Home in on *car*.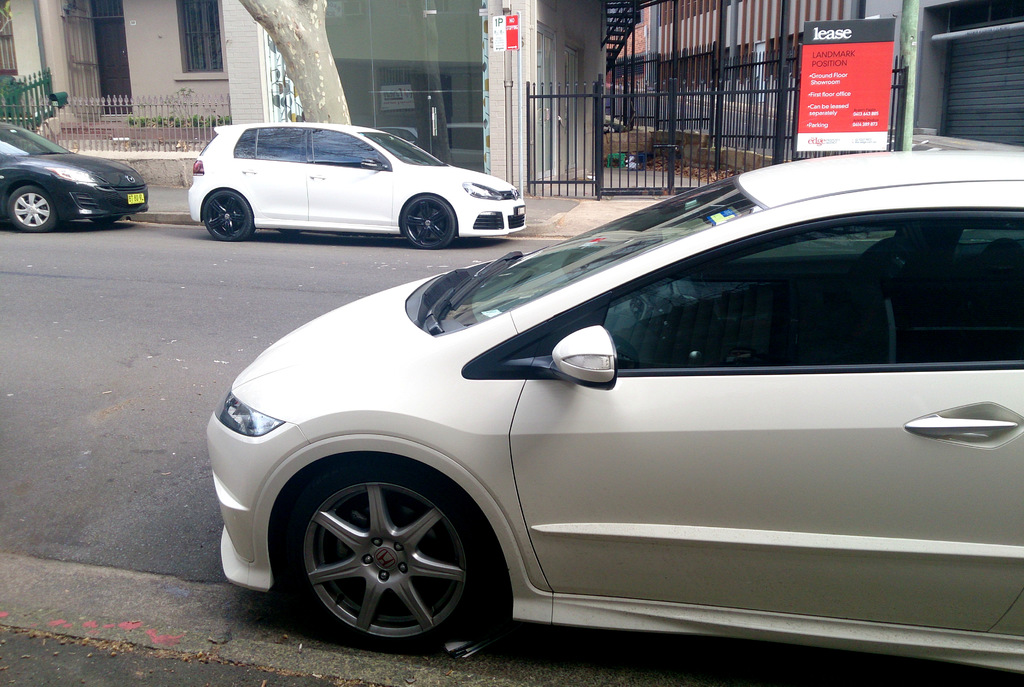
Homed in at 1:119:154:232.
